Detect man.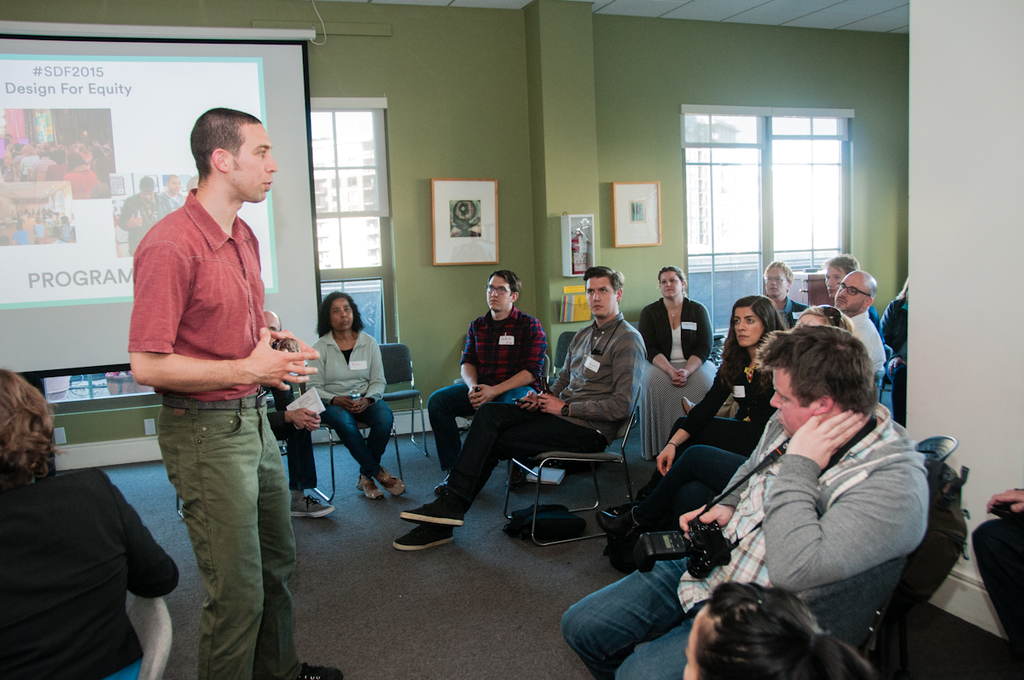
Detected at (left=125, top=107, right=310, bottom=660).
